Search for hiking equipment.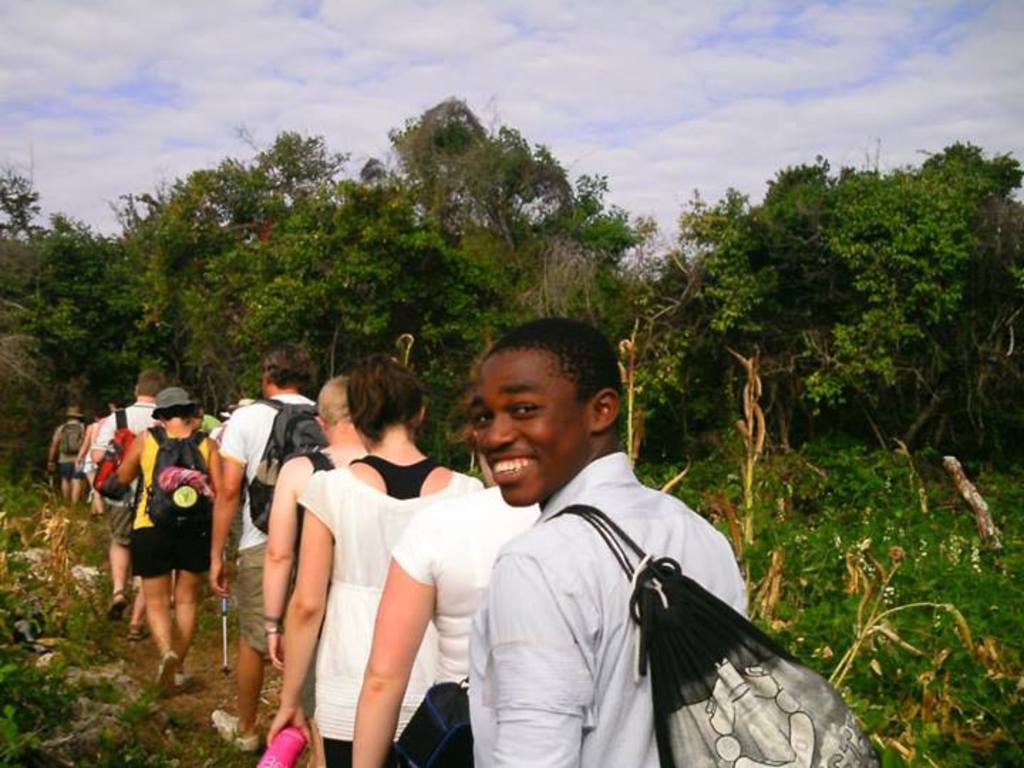
Found at (55,420,88,452).
